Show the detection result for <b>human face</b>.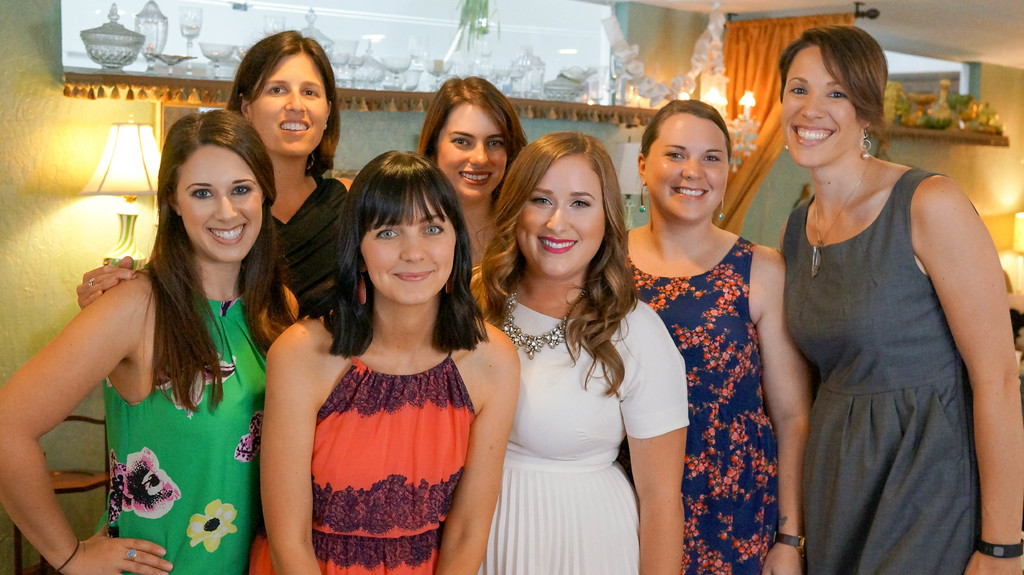
l=646, t=116, r=730, b=224.
